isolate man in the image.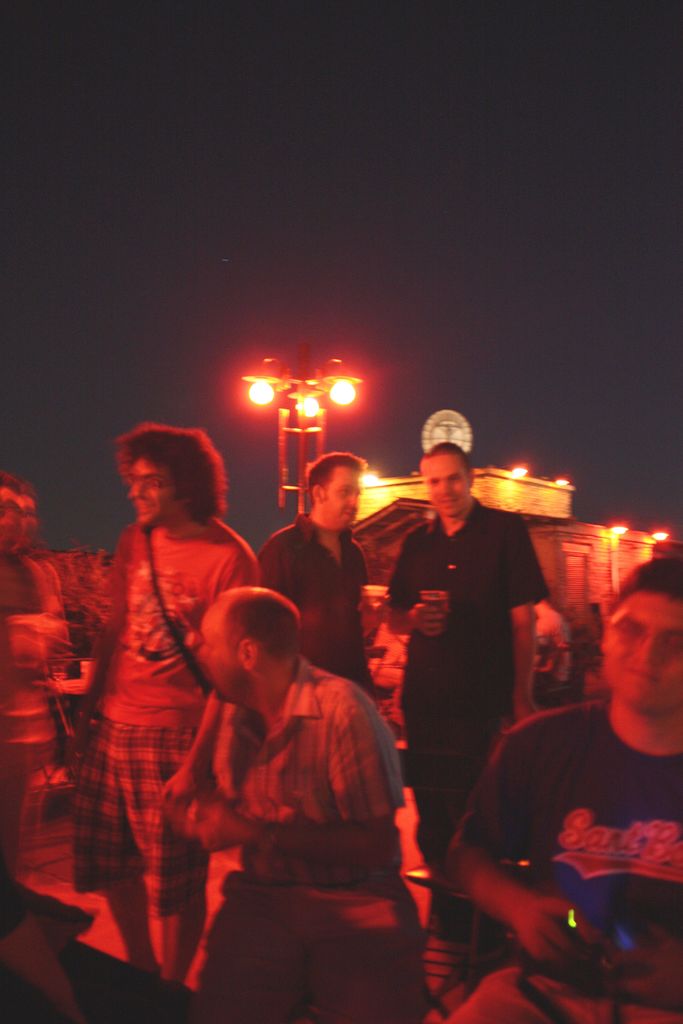
Isolated region: BBox(152, 585, 432, 986).
